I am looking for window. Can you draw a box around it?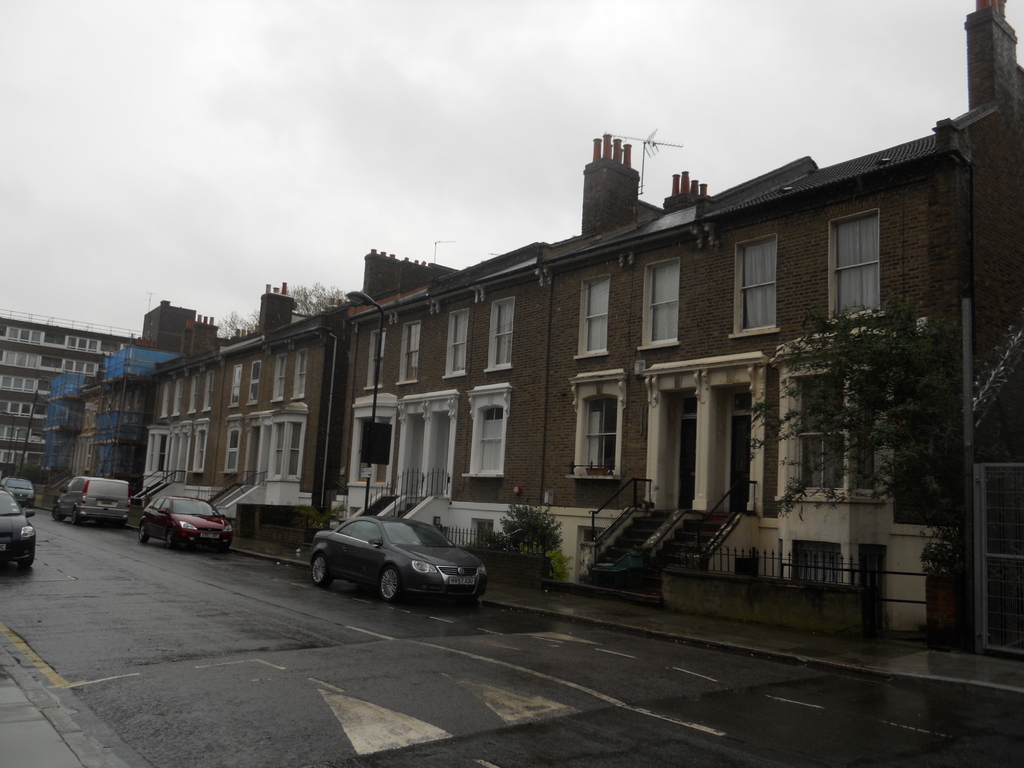
Sure, the bounding box is <region>187, 373, 197, 414</region>.
